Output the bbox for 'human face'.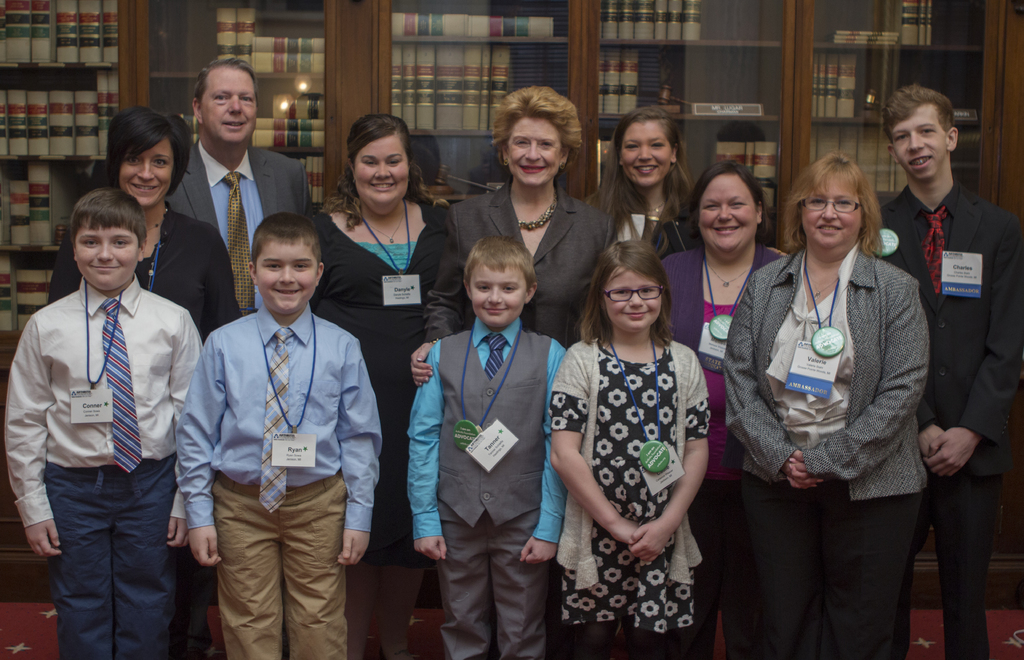
bbox=(353, 133, 409, 206).
